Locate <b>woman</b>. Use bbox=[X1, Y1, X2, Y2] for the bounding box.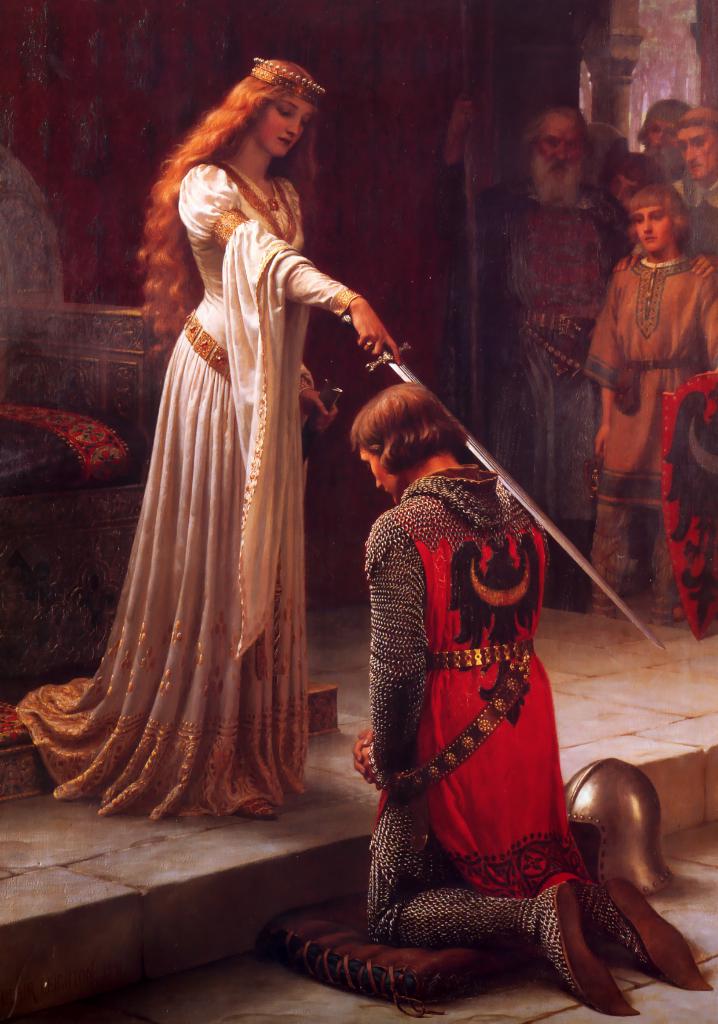
bbox=[49, 65, 382, 844].
